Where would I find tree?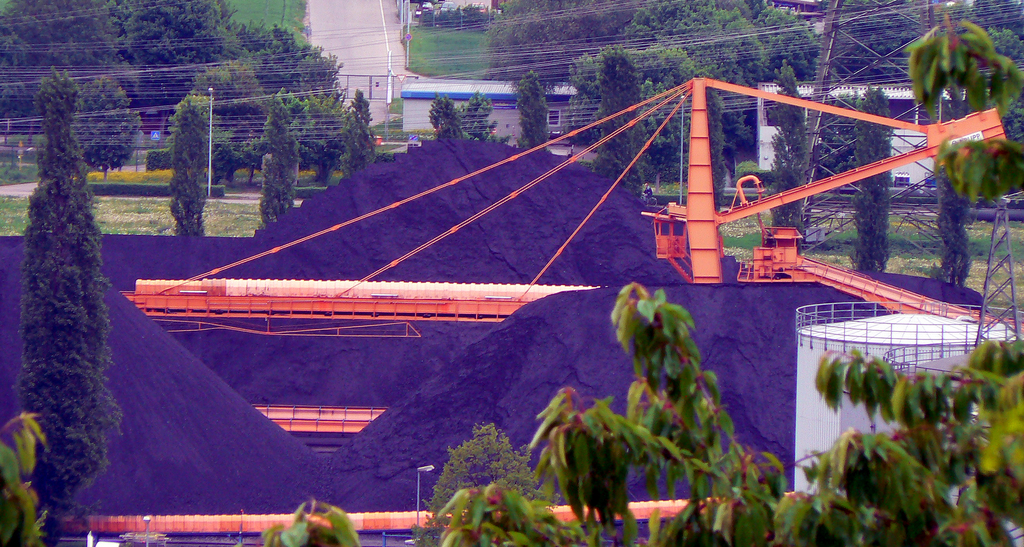
At rect(0, 1, 343, 151).
